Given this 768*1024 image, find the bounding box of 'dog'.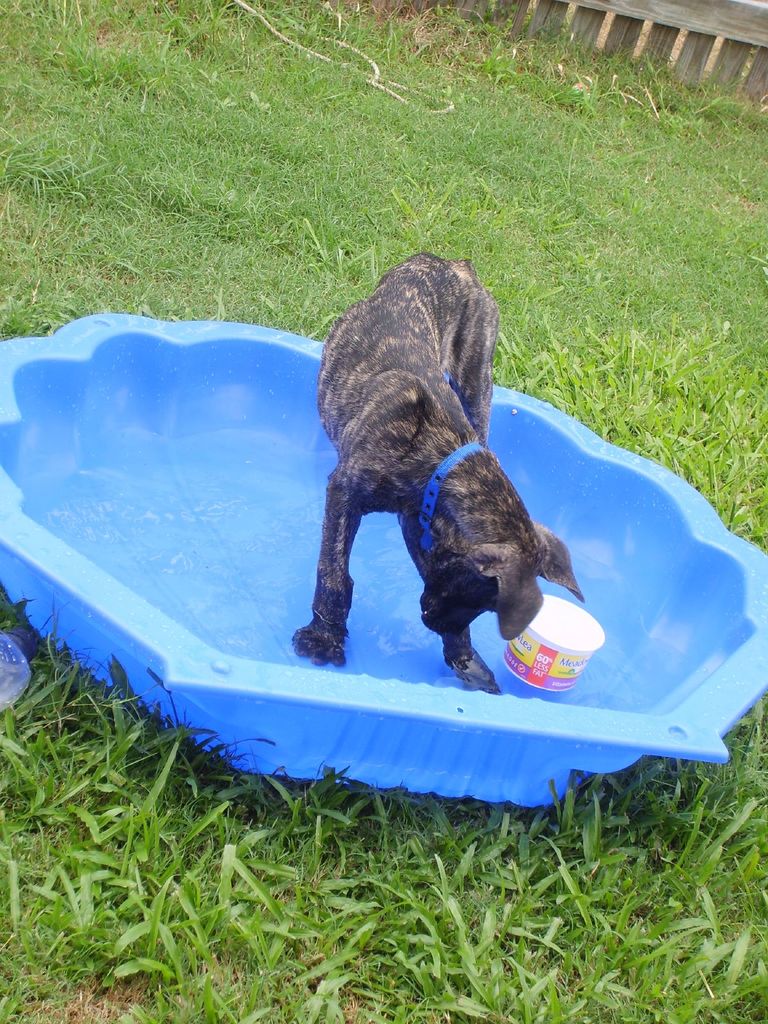
box(289, 249, 584, 698).
